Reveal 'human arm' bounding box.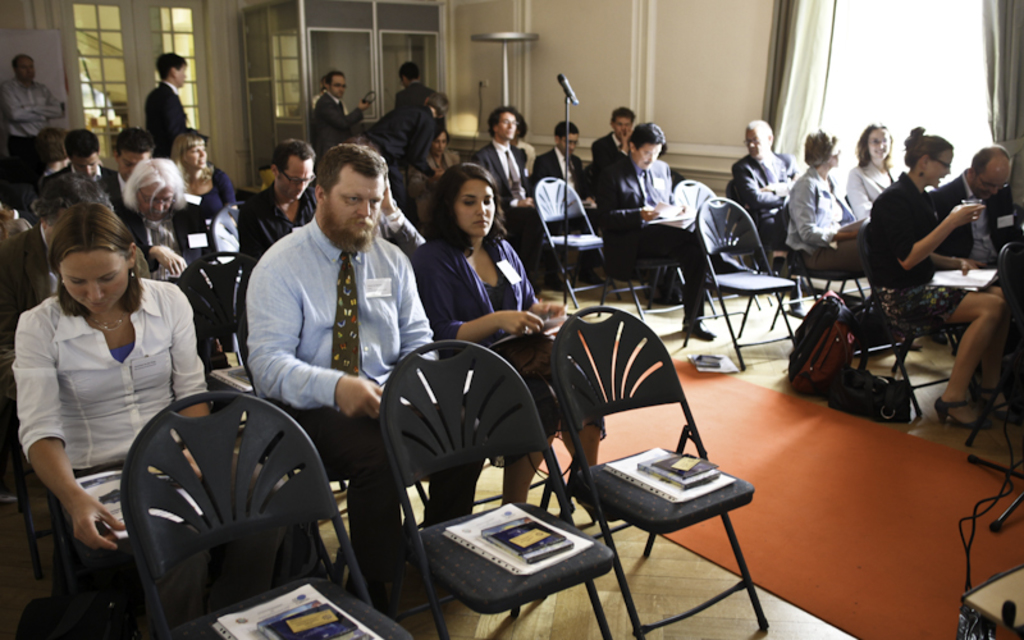
Revealed: 248, 266, 383, 416.
